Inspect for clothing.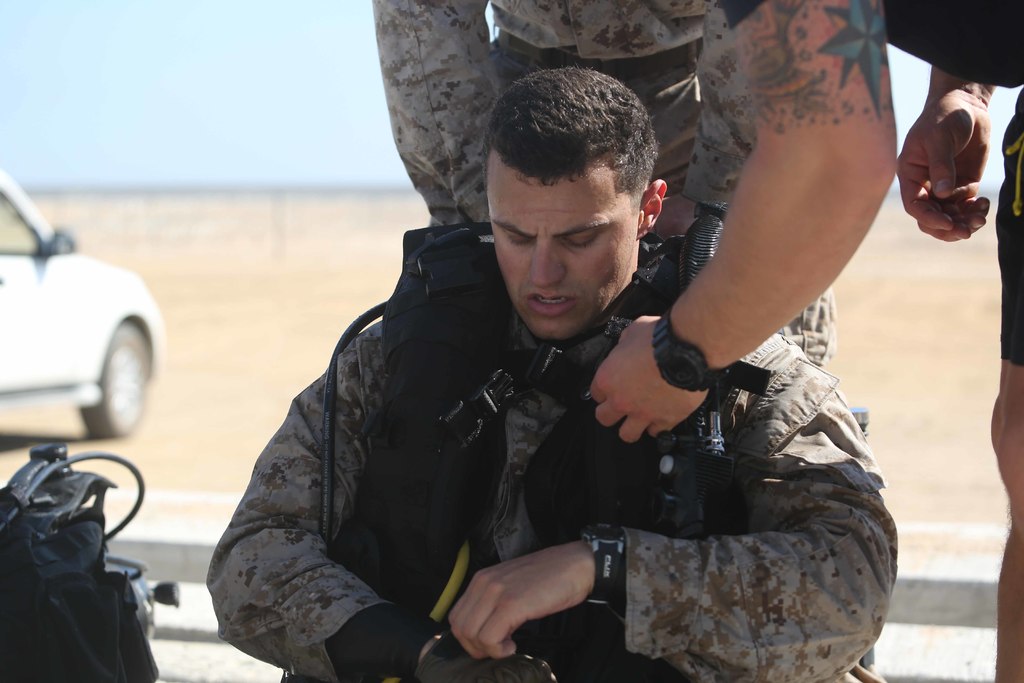
Inspection: rect(208, 230, 898, 682).
